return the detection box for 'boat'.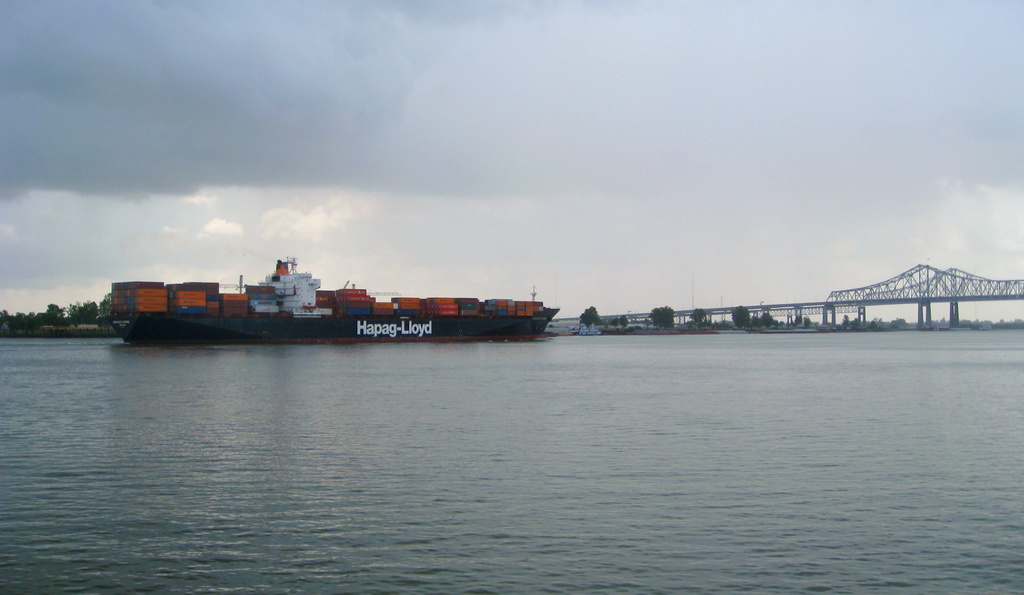
<bbox>572, 322, 604, 337</bbox>.
